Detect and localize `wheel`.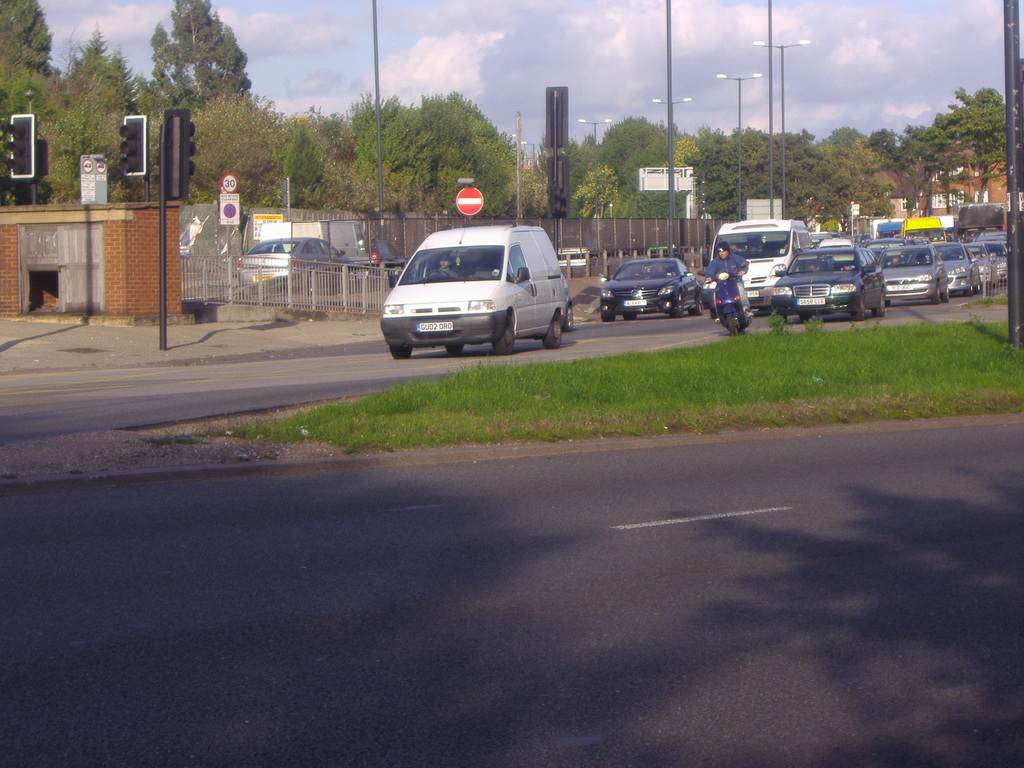
Localized at x1=675 y1=292 x2=682 y2=317.
